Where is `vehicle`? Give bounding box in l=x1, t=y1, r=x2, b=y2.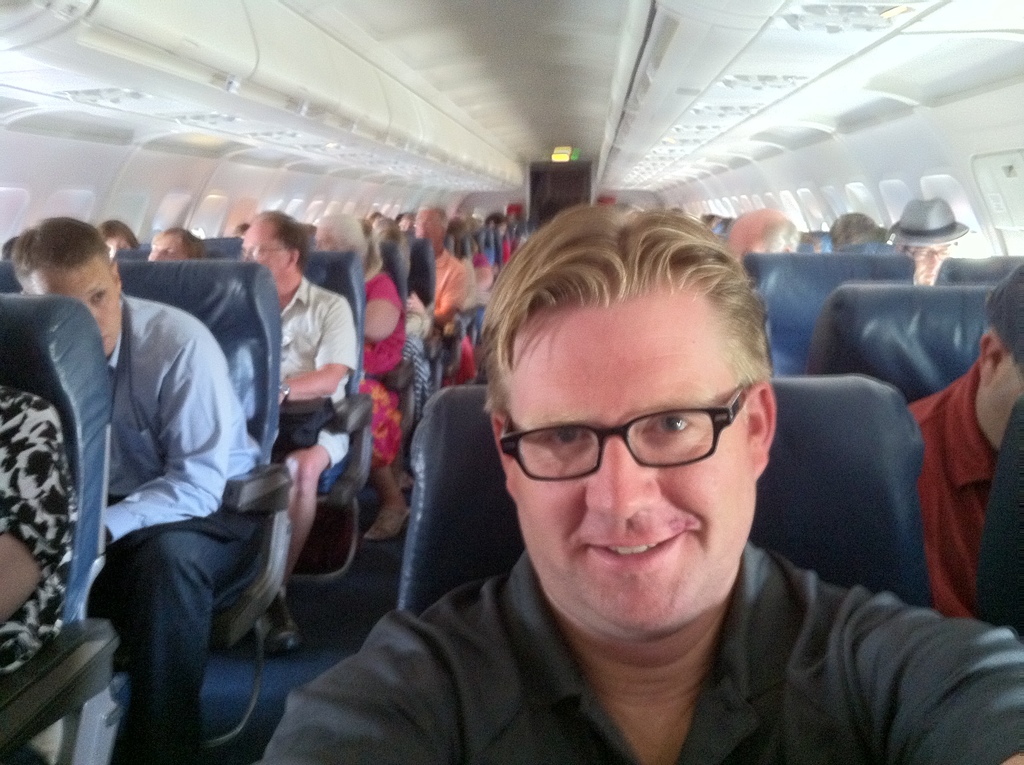
l=0, t=0, r=1023, b=764.
